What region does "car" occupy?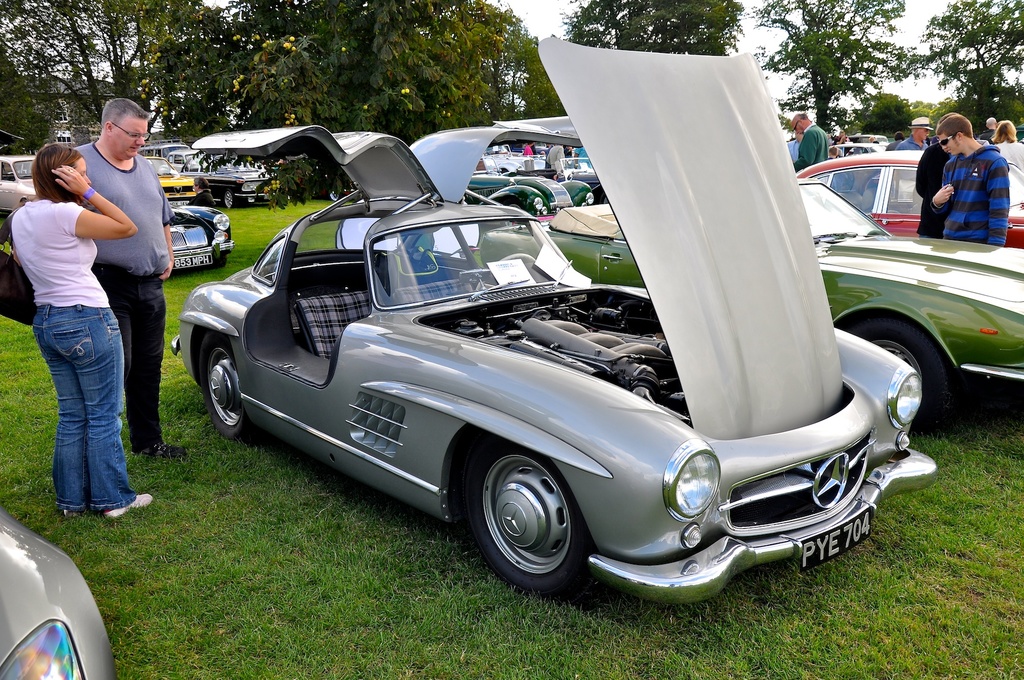
bbox(1, 154, 47, 216).
